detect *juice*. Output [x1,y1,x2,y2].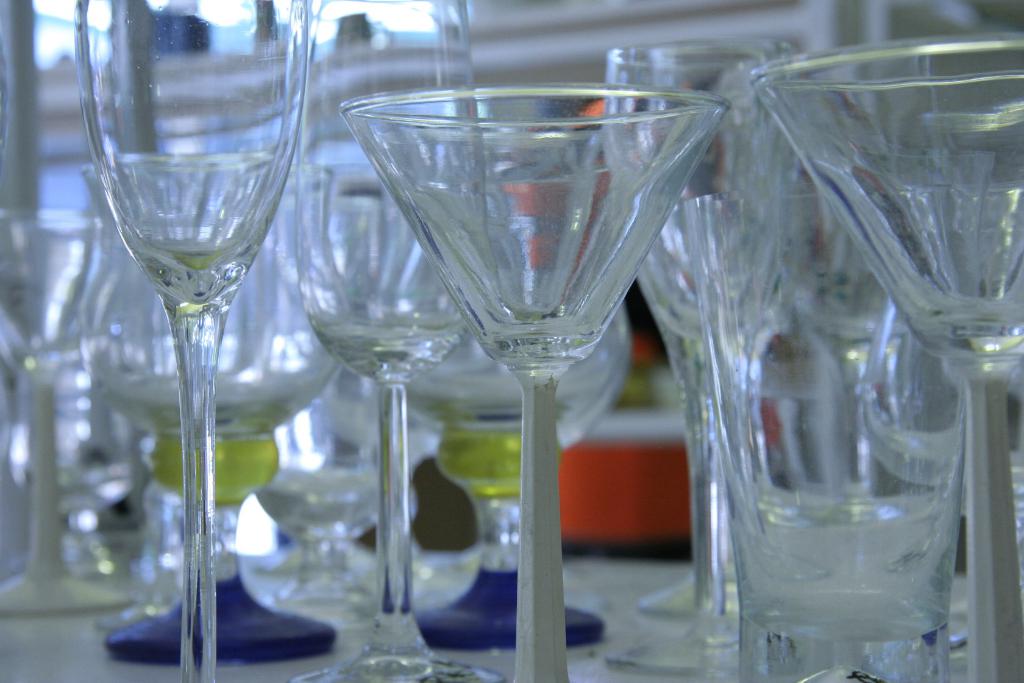
[358,75,717,538].
